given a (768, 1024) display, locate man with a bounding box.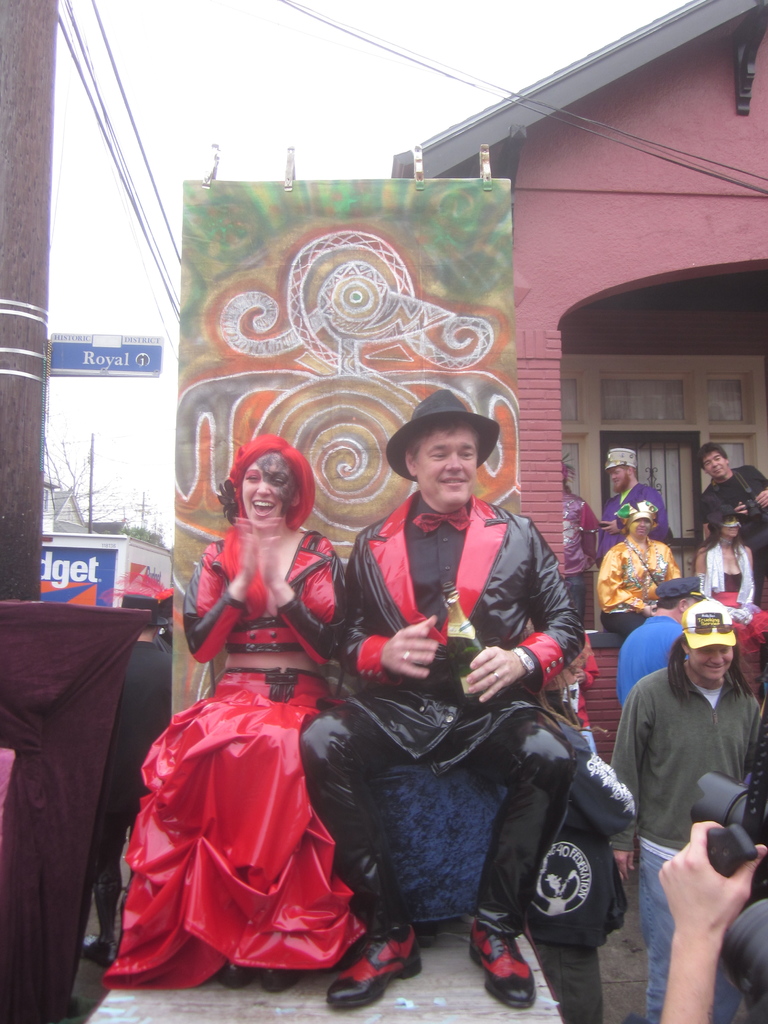
Located: {"x1": 326, "y1": 407, "x2": 605, "y2": 975}.
